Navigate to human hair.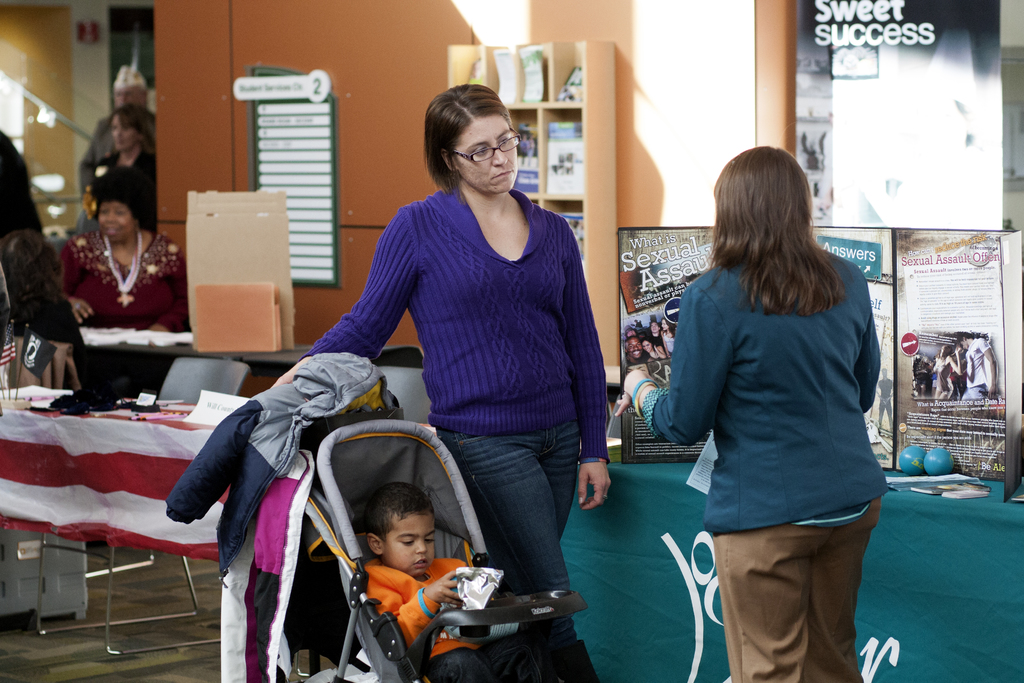
Navigation target: select_region(708, 147, 842, 315).
